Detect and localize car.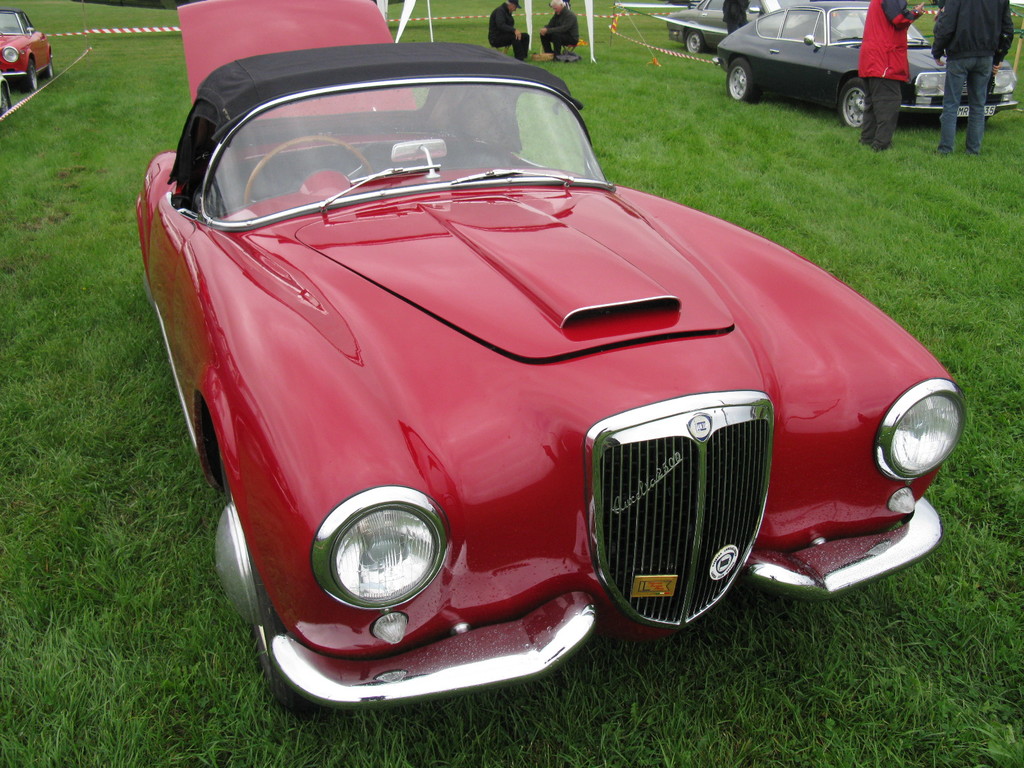
Localized at <box>147,56,920,709</box>.
